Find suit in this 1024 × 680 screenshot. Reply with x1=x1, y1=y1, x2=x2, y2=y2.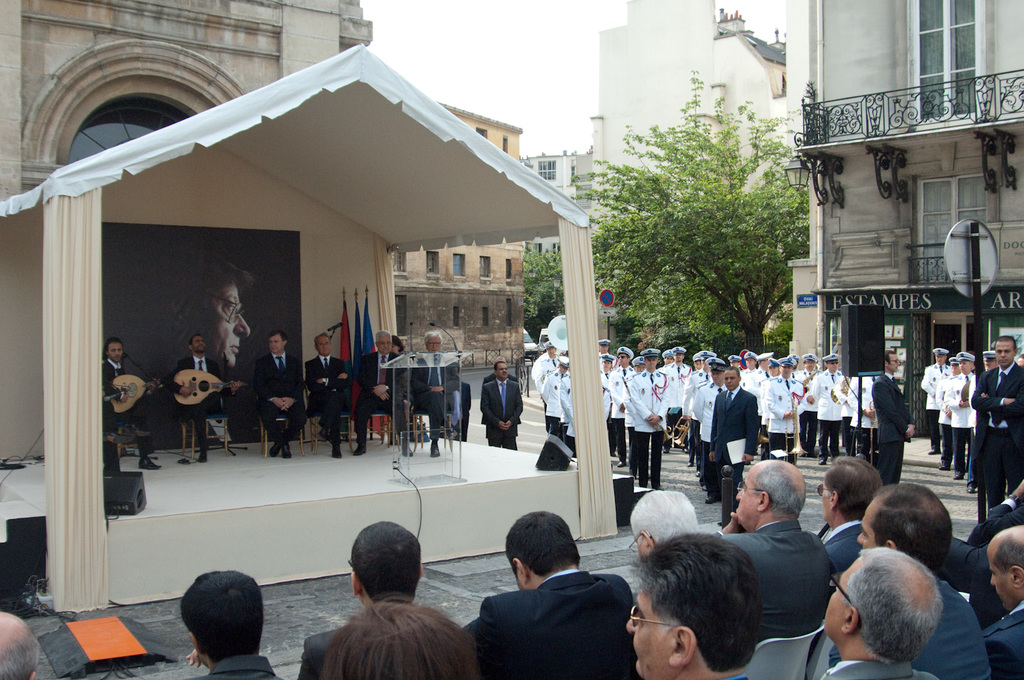
x1=917, y1=366, x2=942, y2=452.
